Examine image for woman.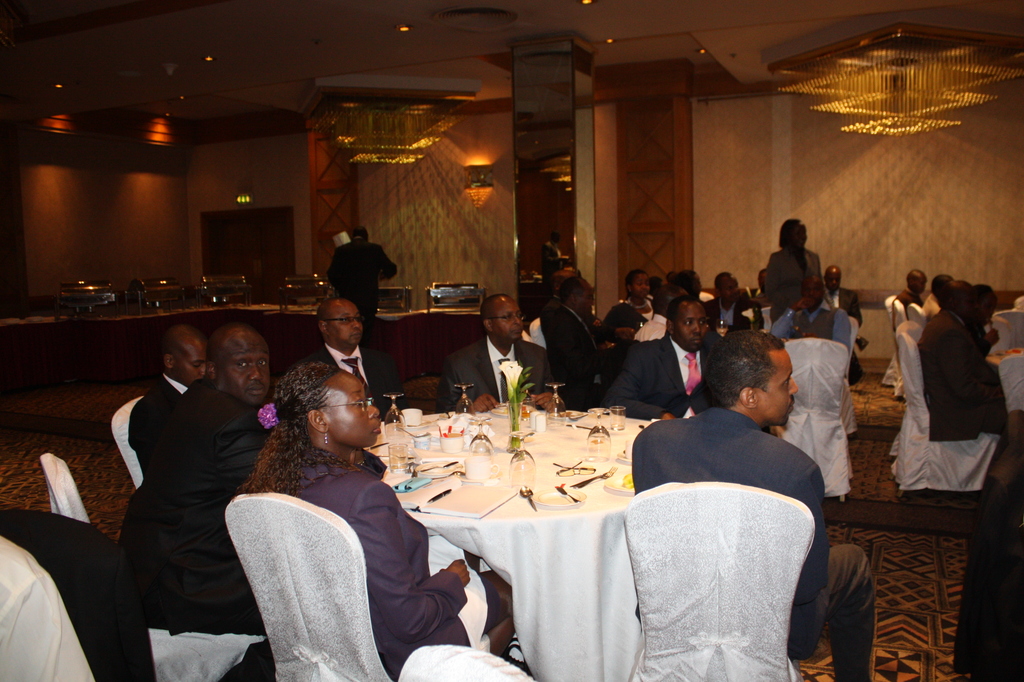
Examination result: 766,218,833,323.
